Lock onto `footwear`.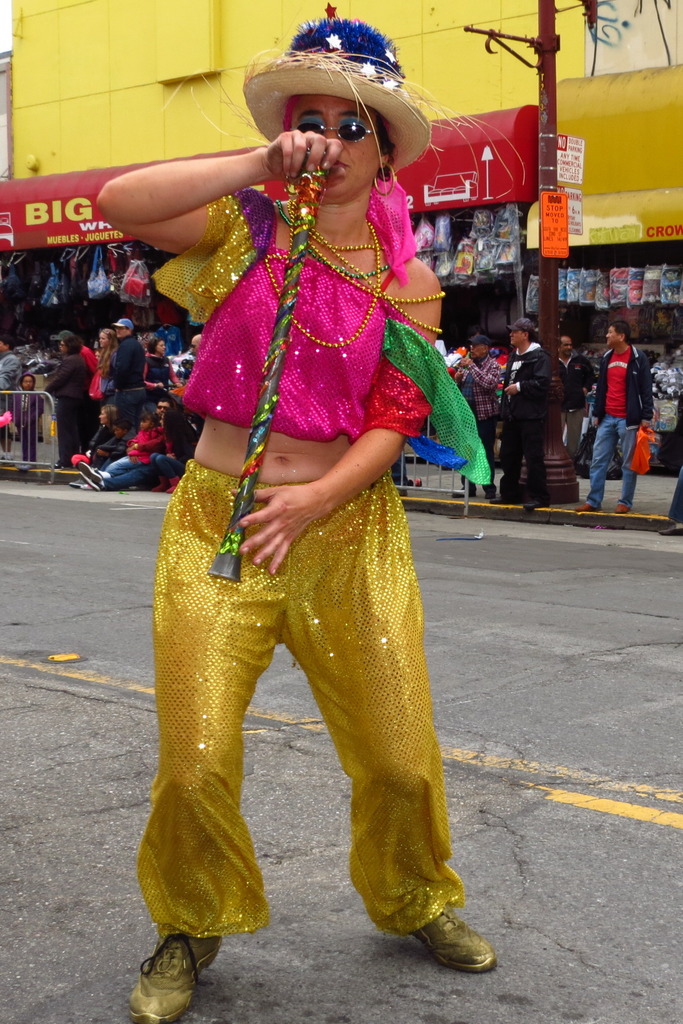
Locked: detection(657, 522, 682, 535).
